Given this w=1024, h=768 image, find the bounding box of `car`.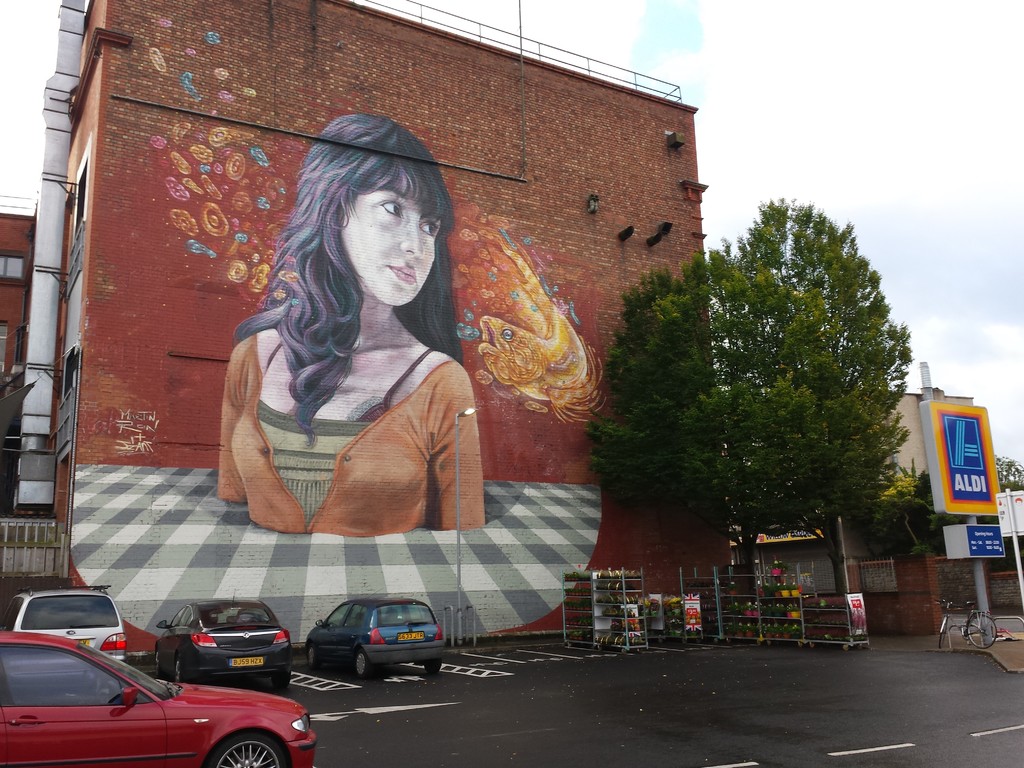
Rect(0, 630, 315, 767).
